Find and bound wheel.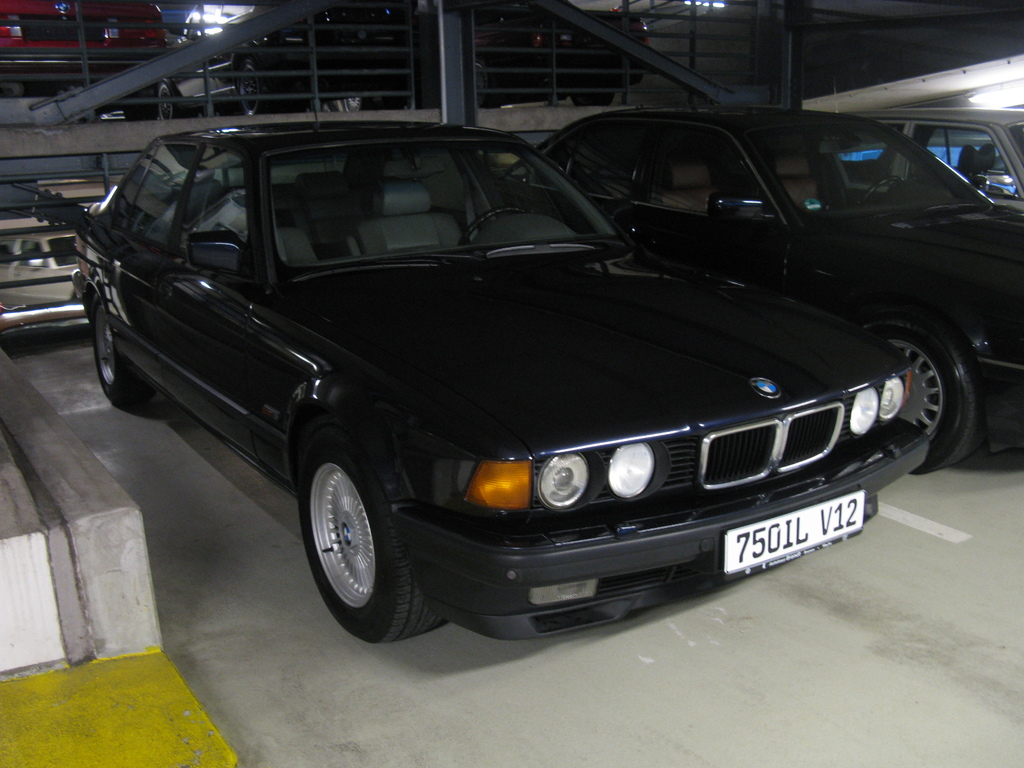
Bound: 461 207 521 249.
